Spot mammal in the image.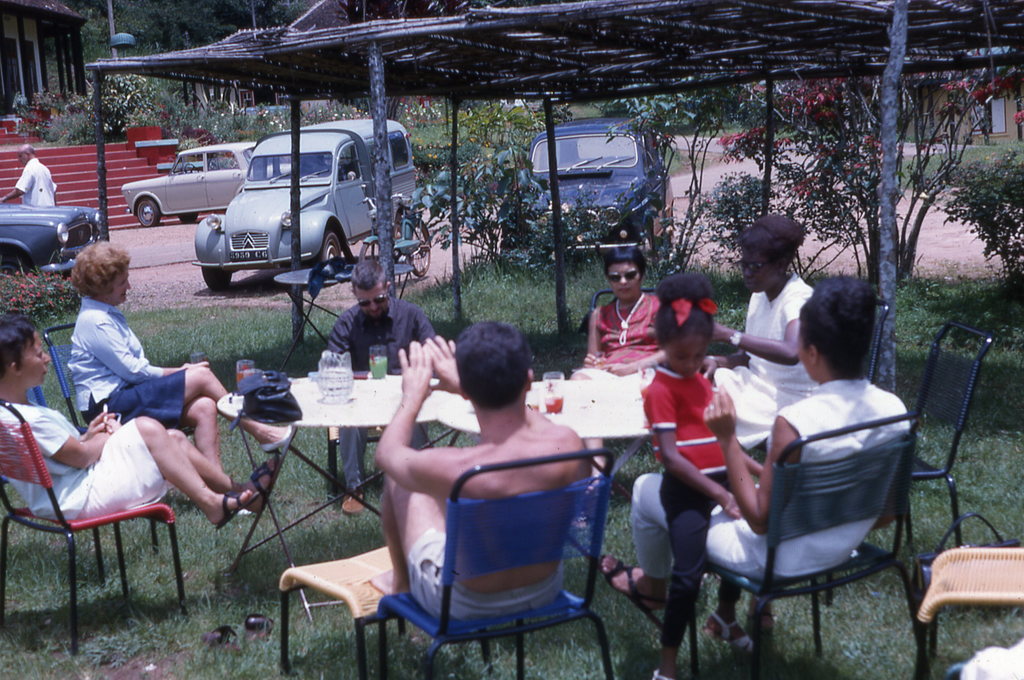
mammal found at [left=640, top=264, right=761, bottom=679].
